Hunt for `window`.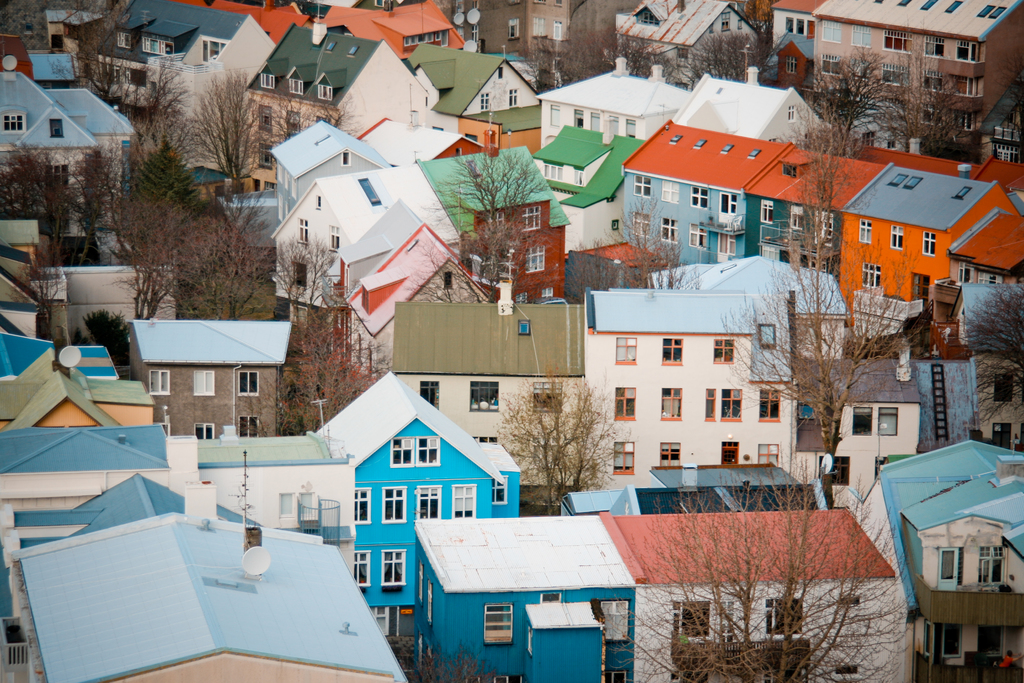
Hunted down at detection(785, 15, 793, 33).
